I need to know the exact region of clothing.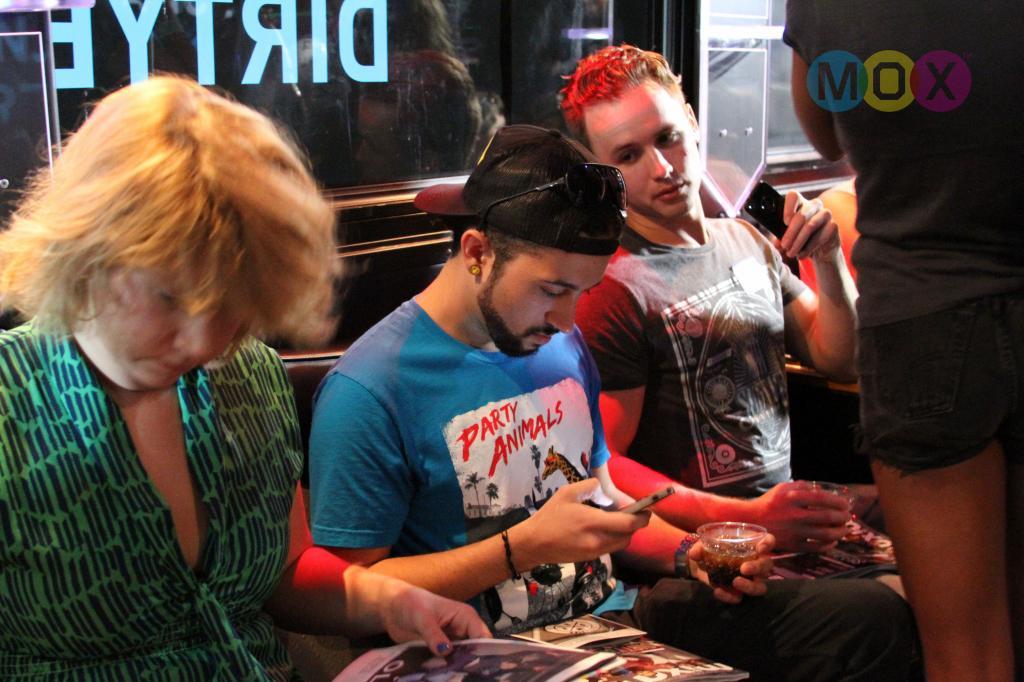
Region: crop(572, 212, 922, 681).
